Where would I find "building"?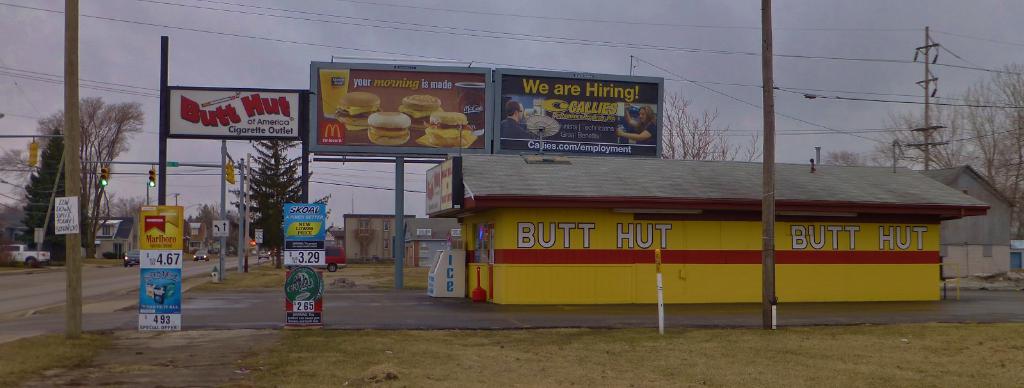
At select_region(426, 147, 981, 311).
